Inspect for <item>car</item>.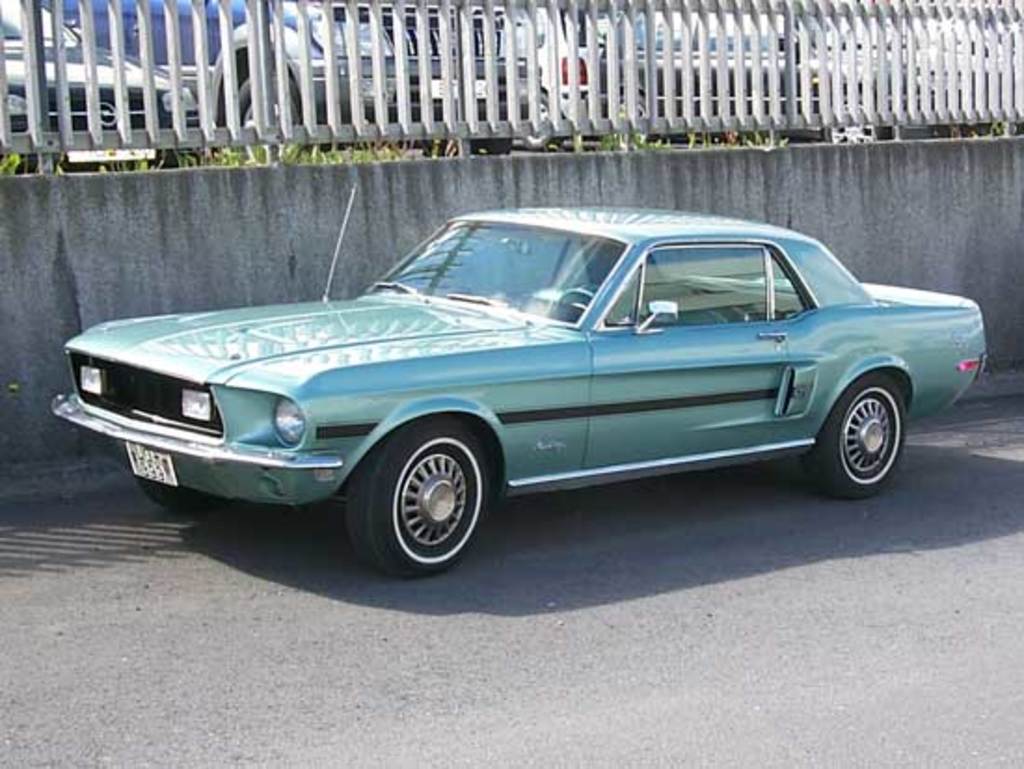
Inspection: {"x1": 214, "y1": 0, "x2": 540, "y2": 160}.
